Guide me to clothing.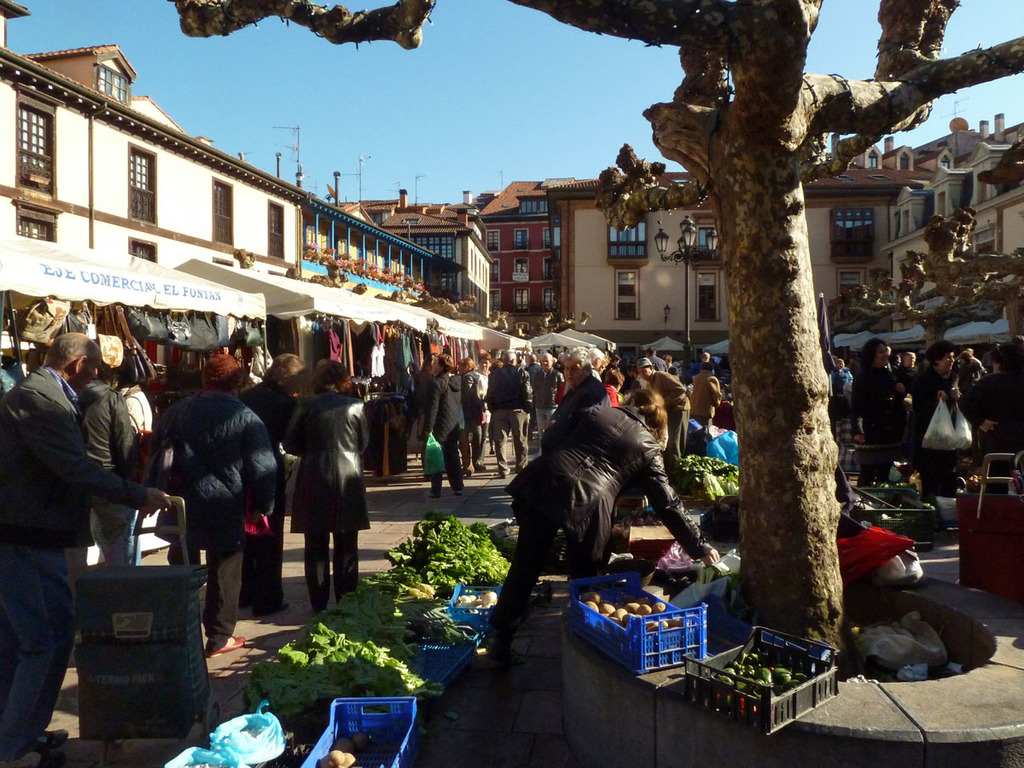
Guidance: 498/399/718/635.
